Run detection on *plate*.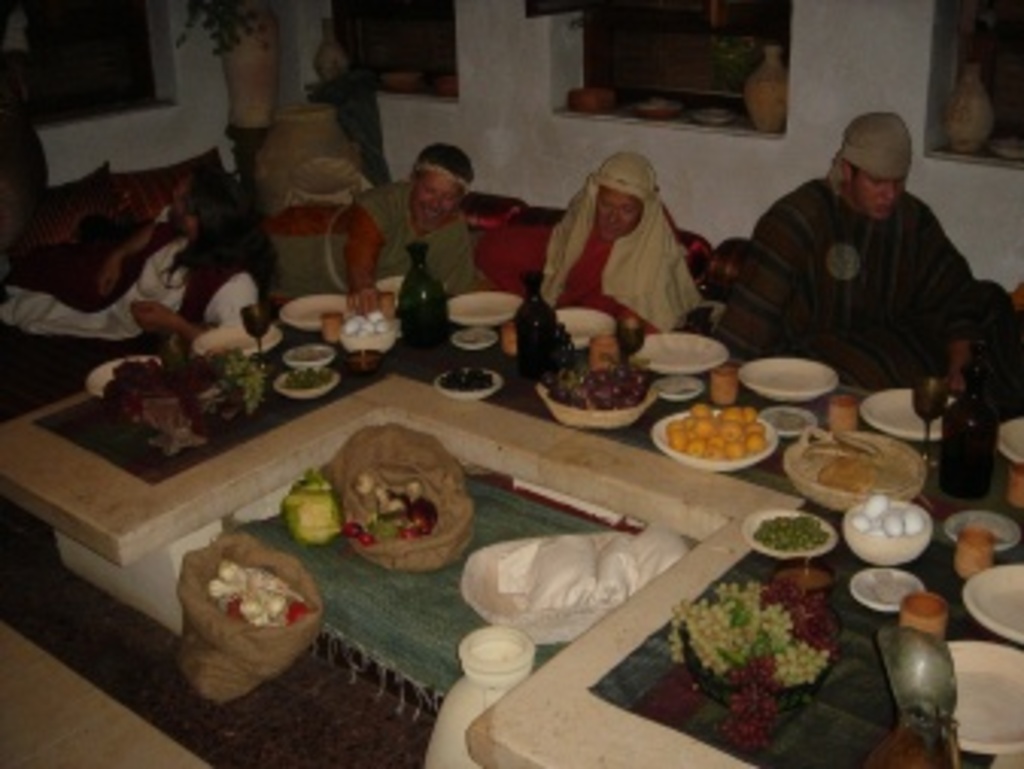
Result: locate(735, 353, 842, 404).
